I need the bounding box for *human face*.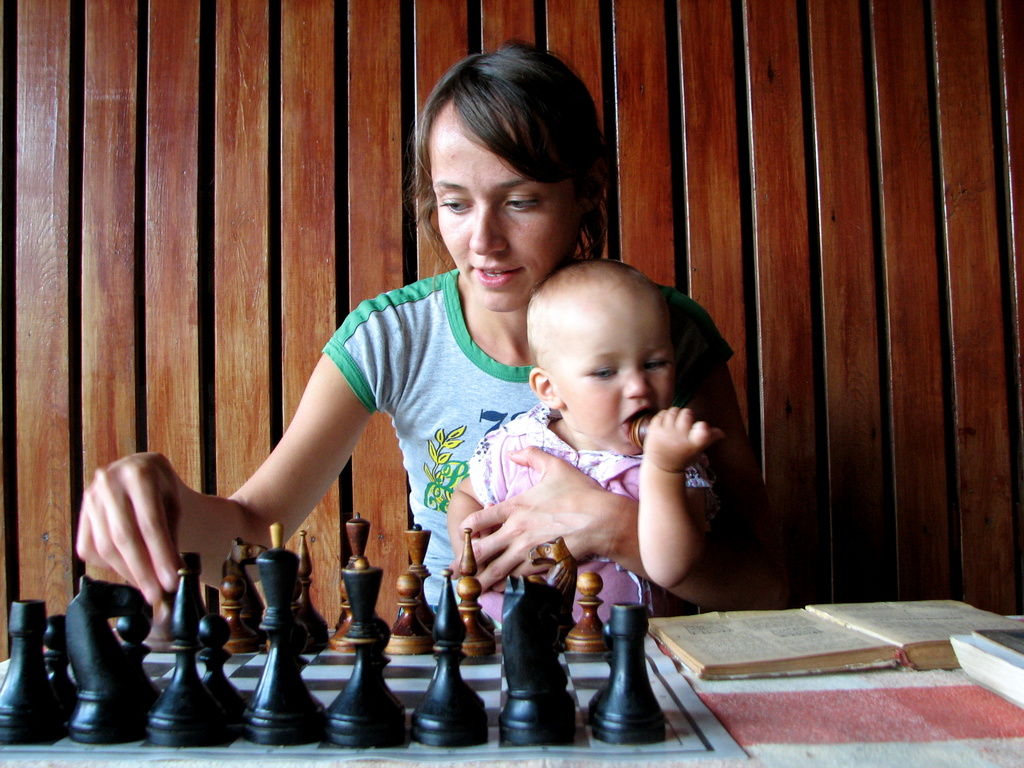
Here it is: 428,100,580,316.
